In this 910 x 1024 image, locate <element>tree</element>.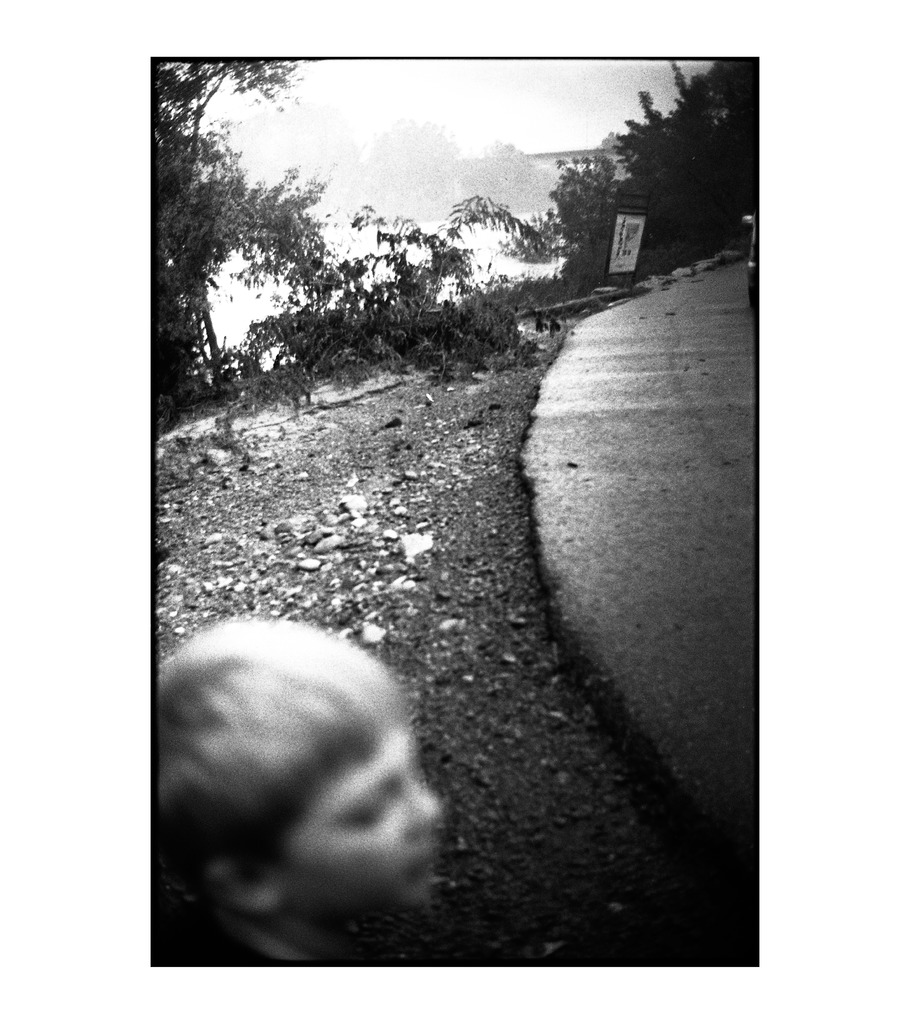
Bounding box: 468 124 554 213.
